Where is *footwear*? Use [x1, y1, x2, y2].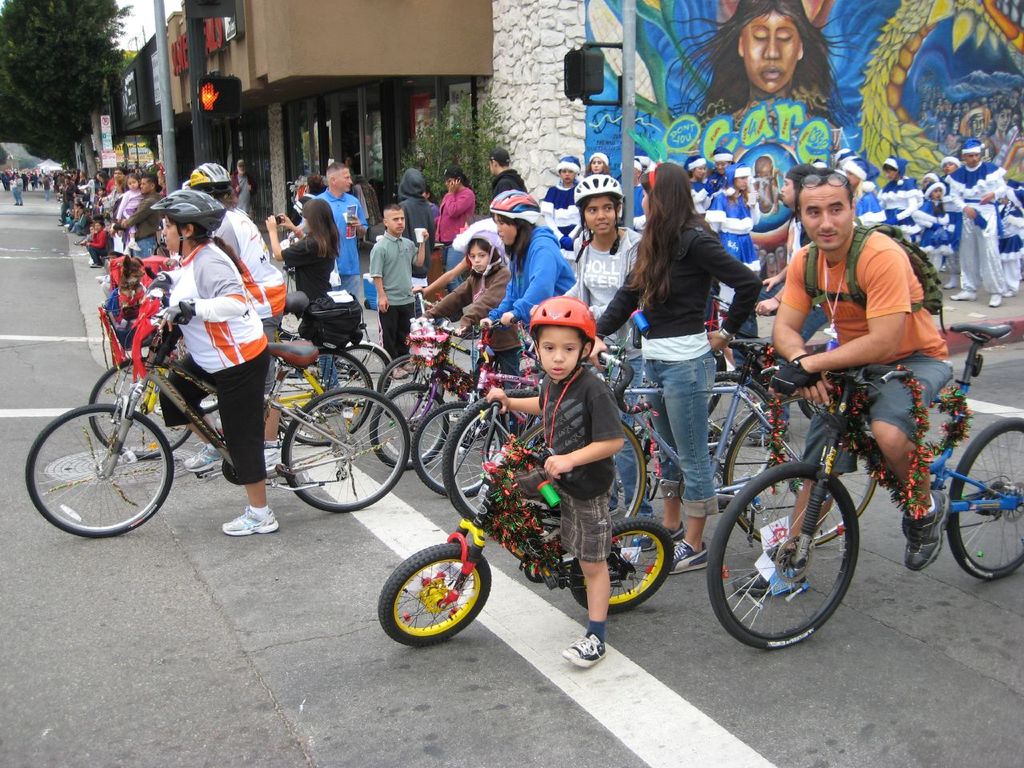
[558, 632, 608, 667].
